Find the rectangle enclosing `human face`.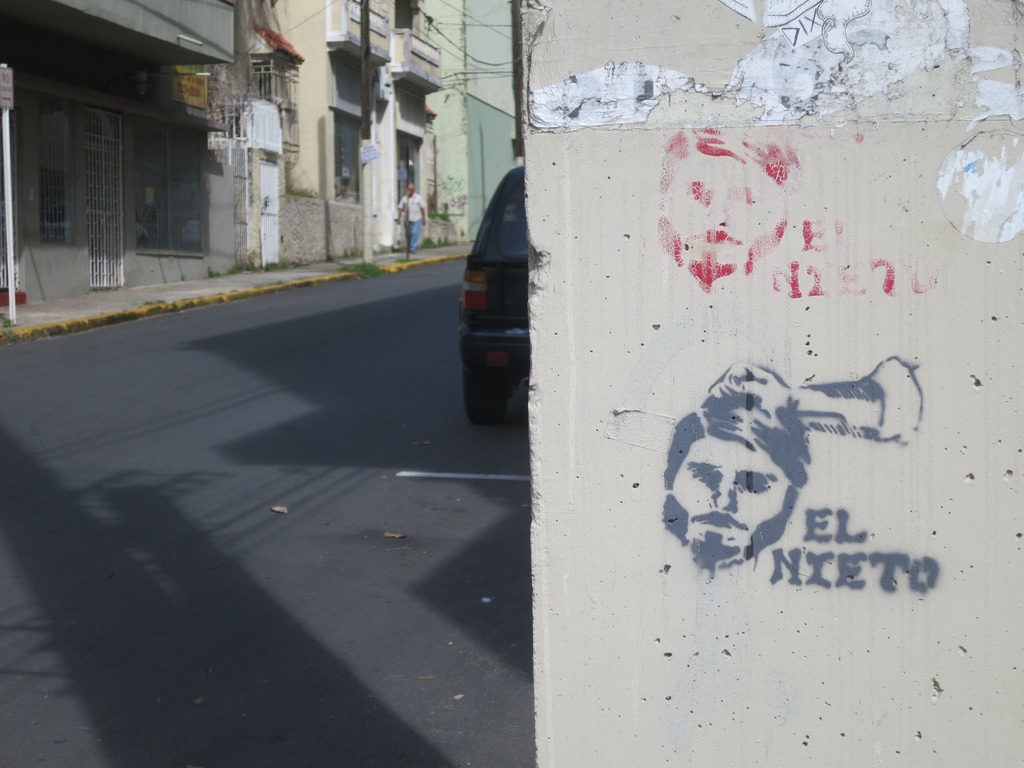
(left=670, top=436, right=791, bottom=572).
